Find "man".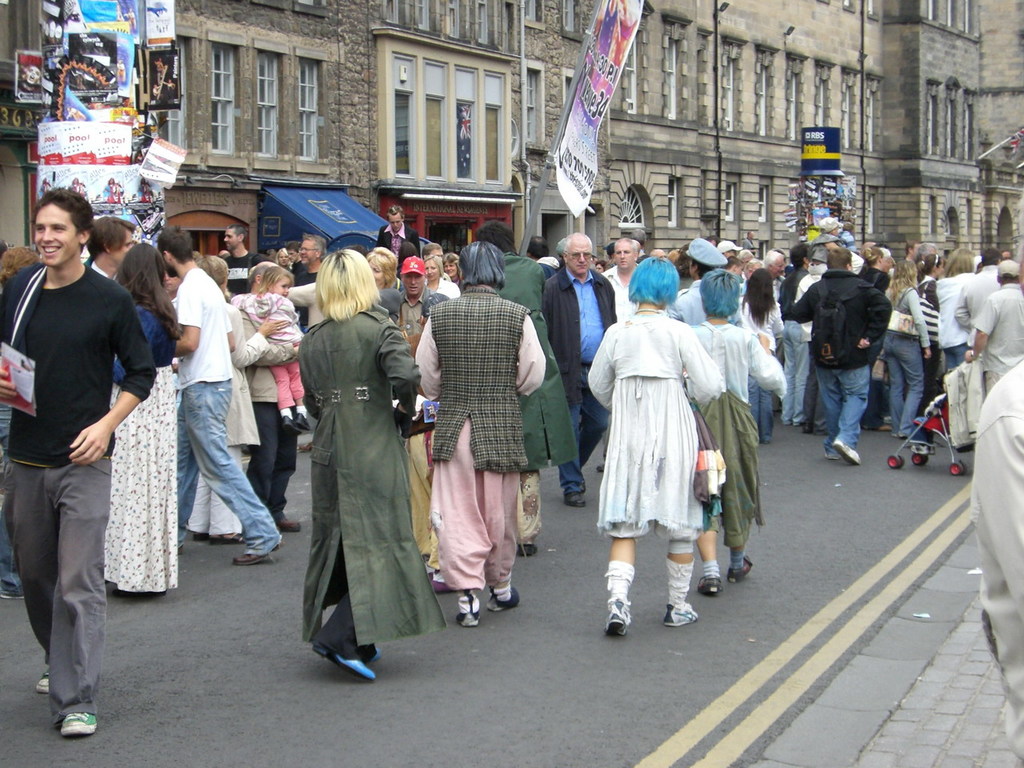
542/233/614/502.
